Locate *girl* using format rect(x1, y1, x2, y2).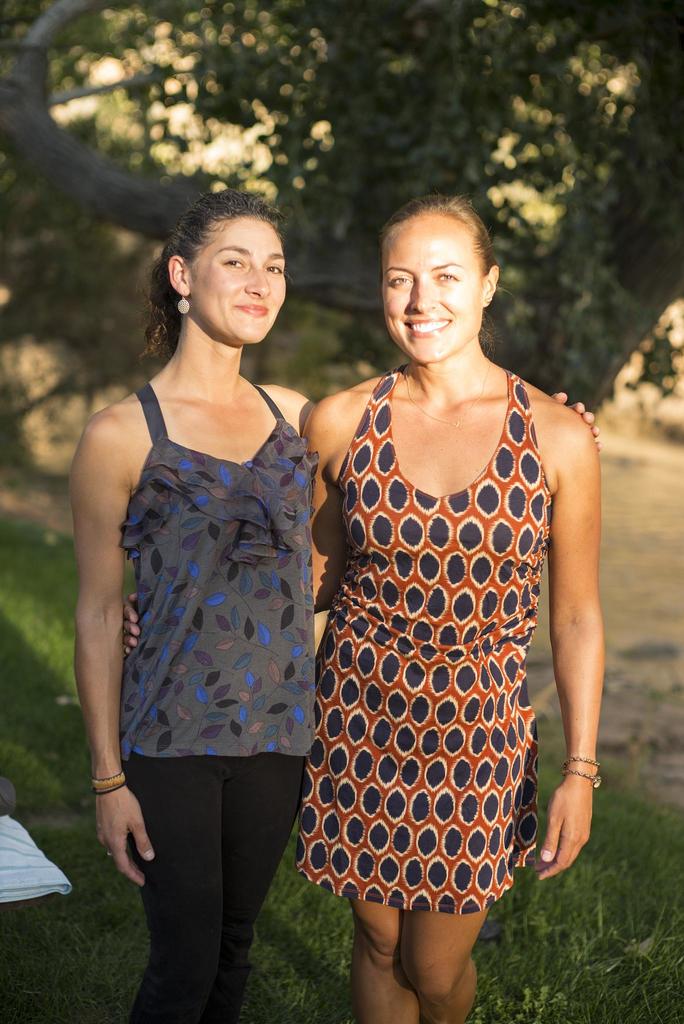
rect(116, 190, 599, 1023).
